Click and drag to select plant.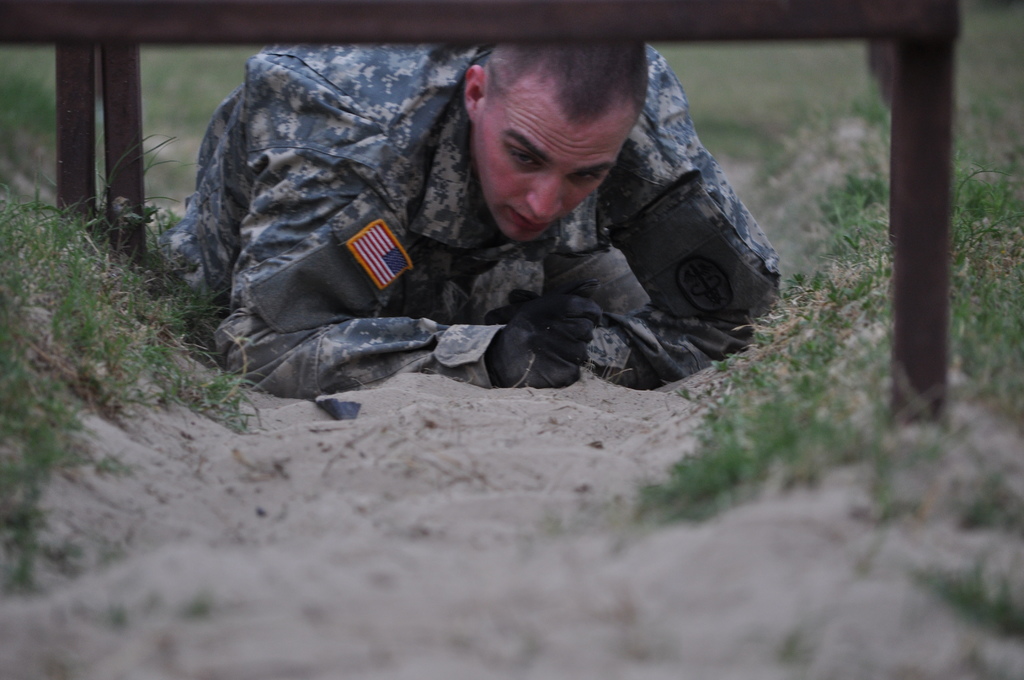
Selection: 783/271/809/293.
